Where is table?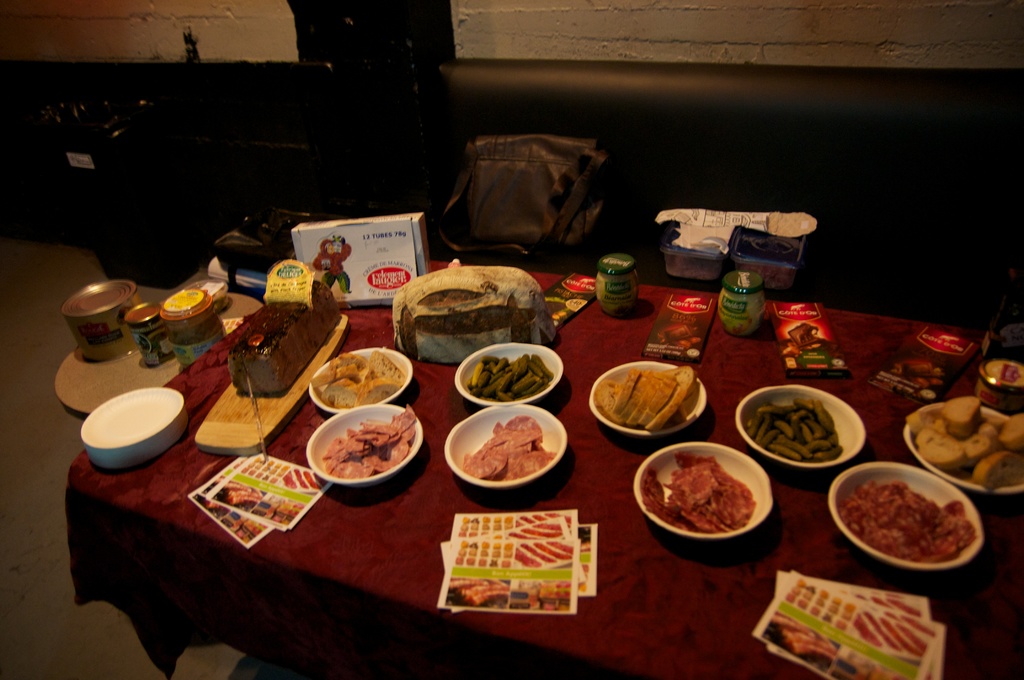
[57,264,1023,679].
